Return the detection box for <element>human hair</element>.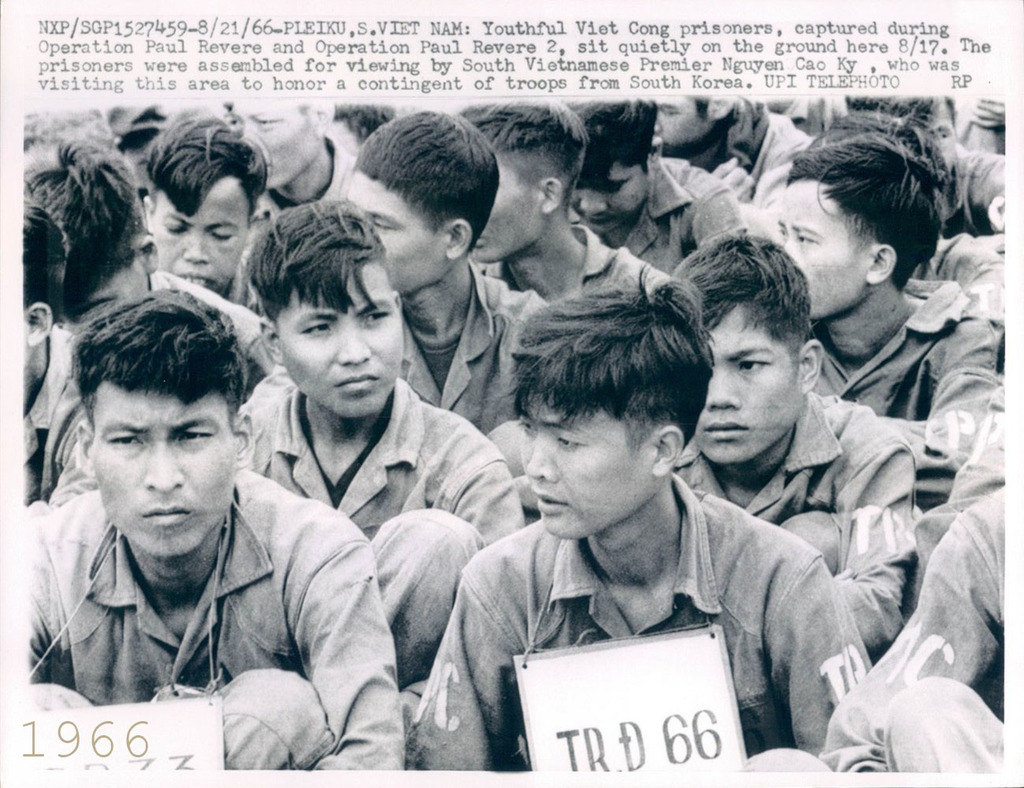
147/110/269/231.
